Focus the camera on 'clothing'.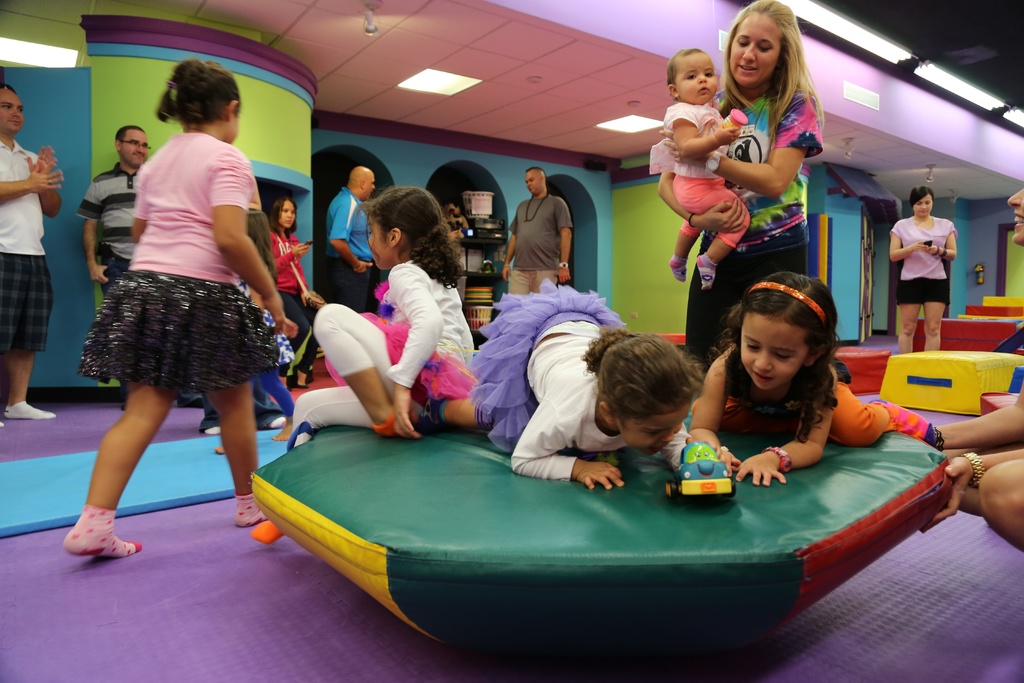
Focus region: box=[687, 83, 813, 378].
